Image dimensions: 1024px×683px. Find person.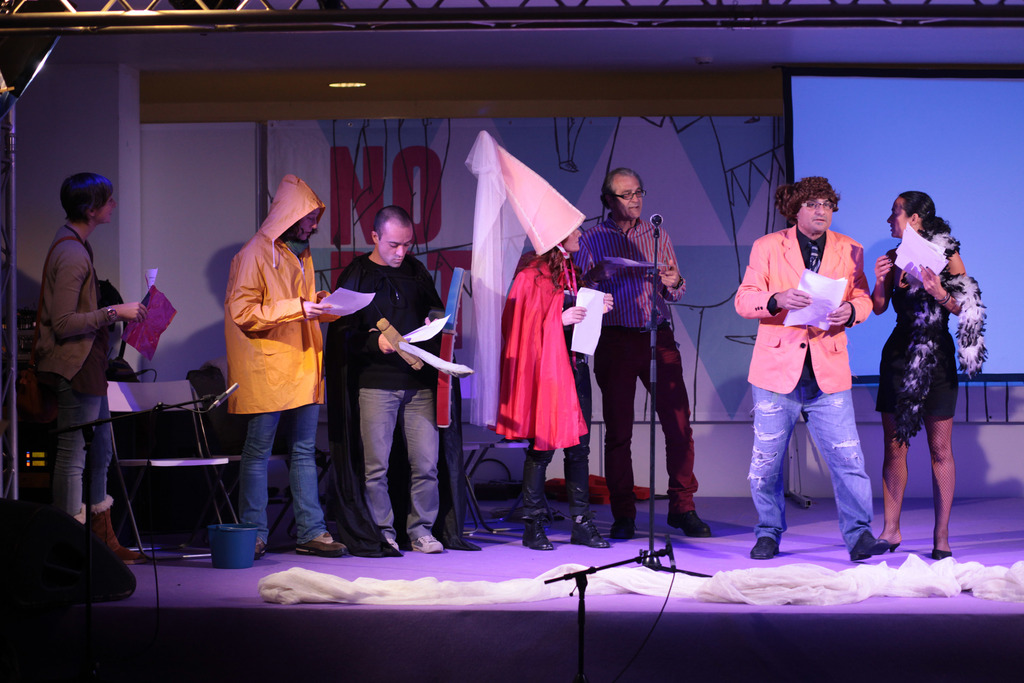
locate(225, 174, 360, 554).
